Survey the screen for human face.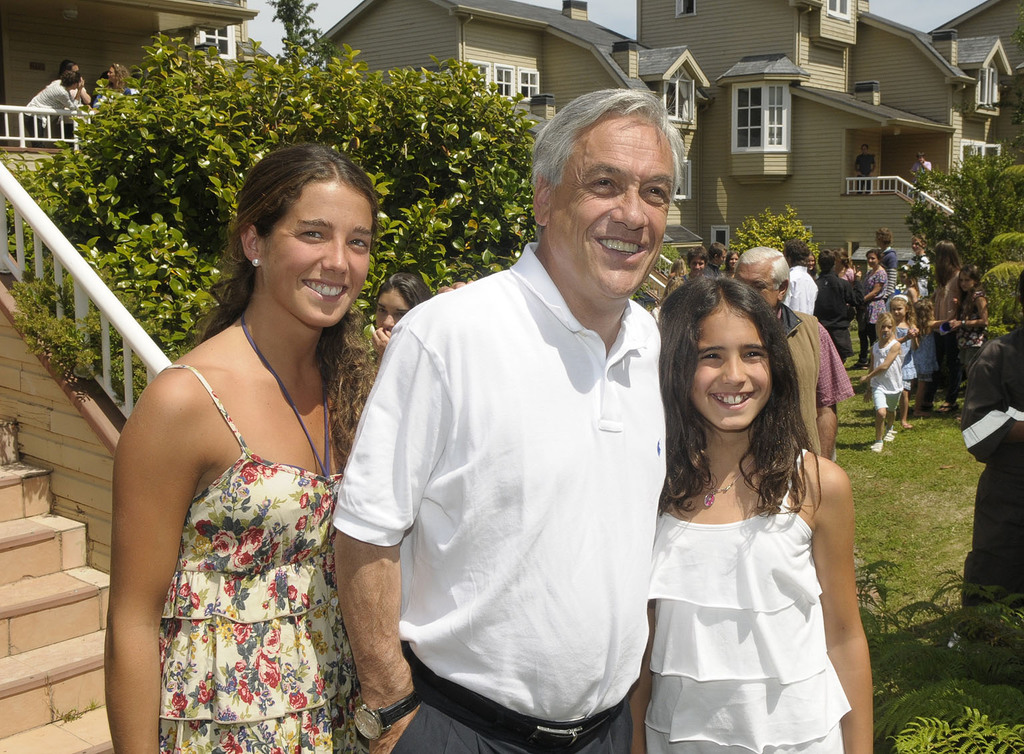
Survey found: select_region(694, 304, 772, 433).
